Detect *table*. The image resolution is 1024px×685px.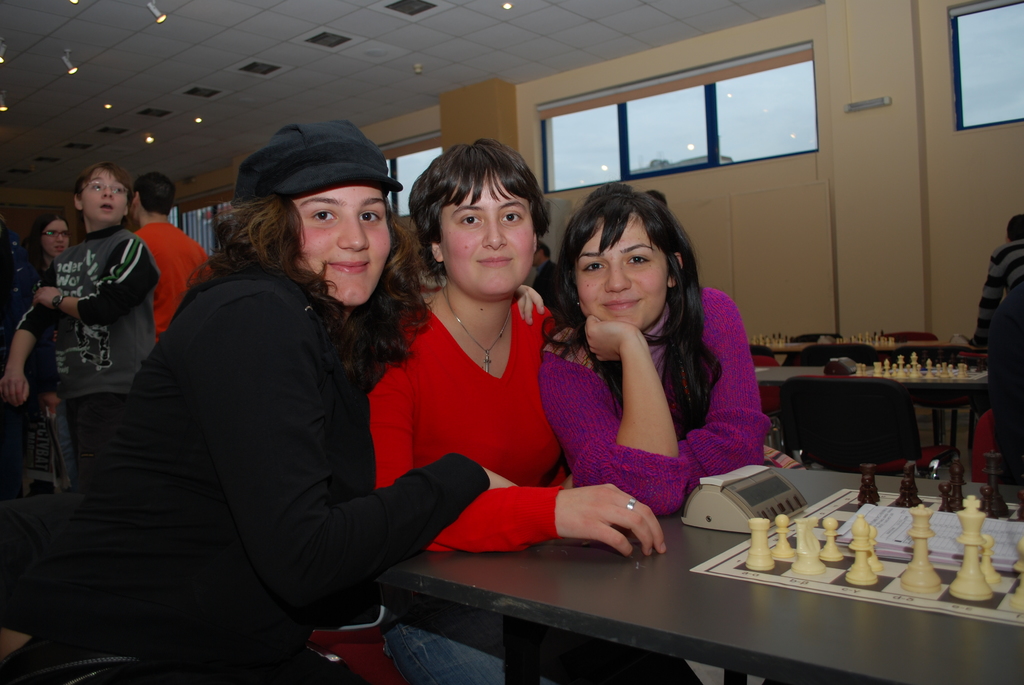
[left=324, top=476, right=1014, bottom=677].
